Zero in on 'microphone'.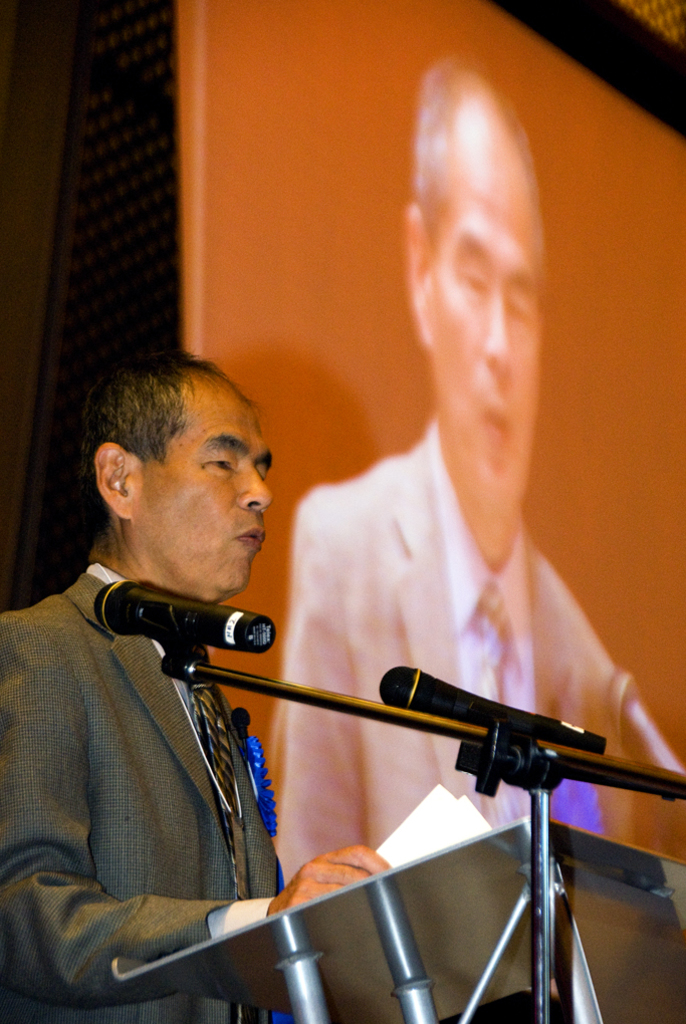
Zeroed in: locate(380, 668, 607, 756).
